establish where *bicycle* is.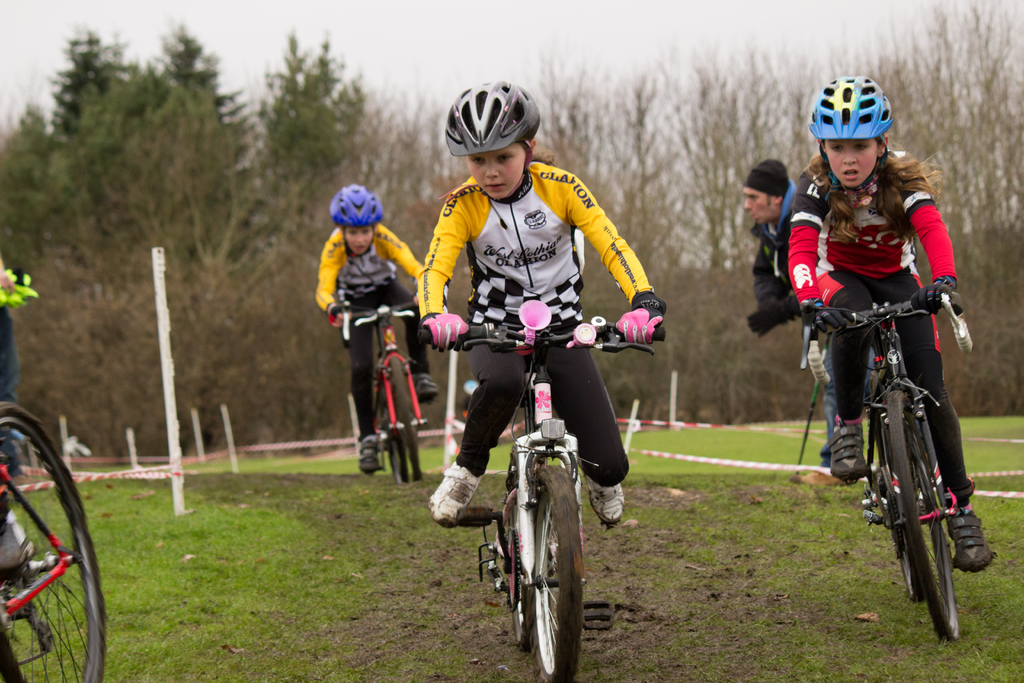
Established at Rect(330, 302, 421, 484).
